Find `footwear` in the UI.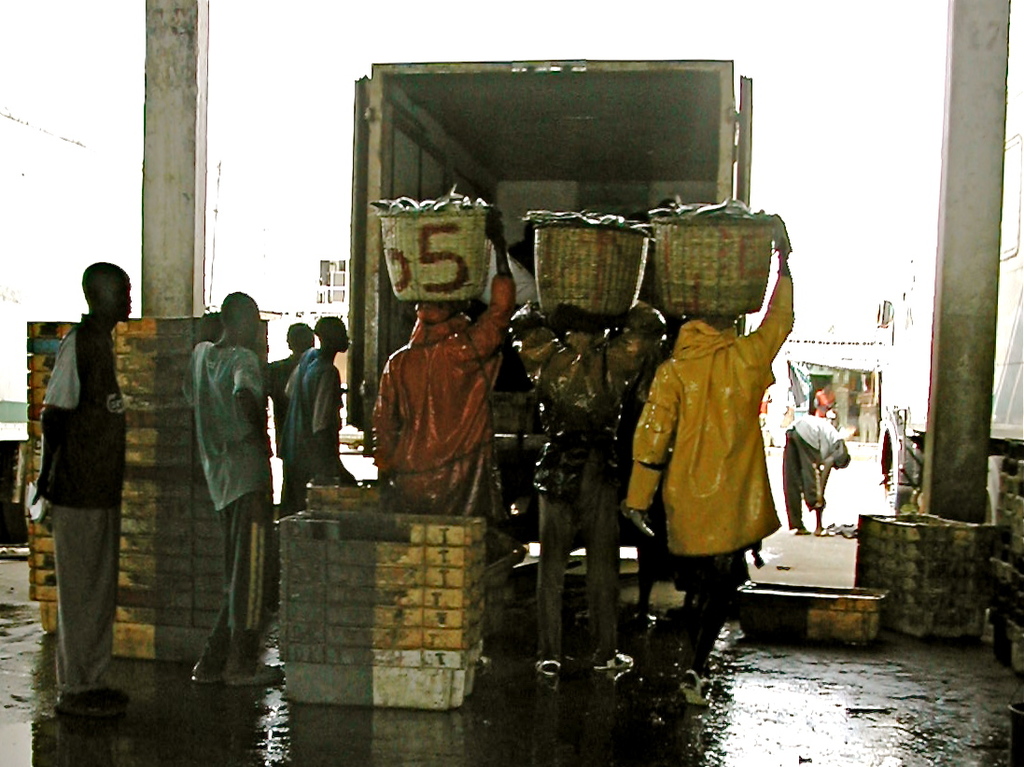
UI element at <bbox>816, 524, 835, 537</bbox>.
